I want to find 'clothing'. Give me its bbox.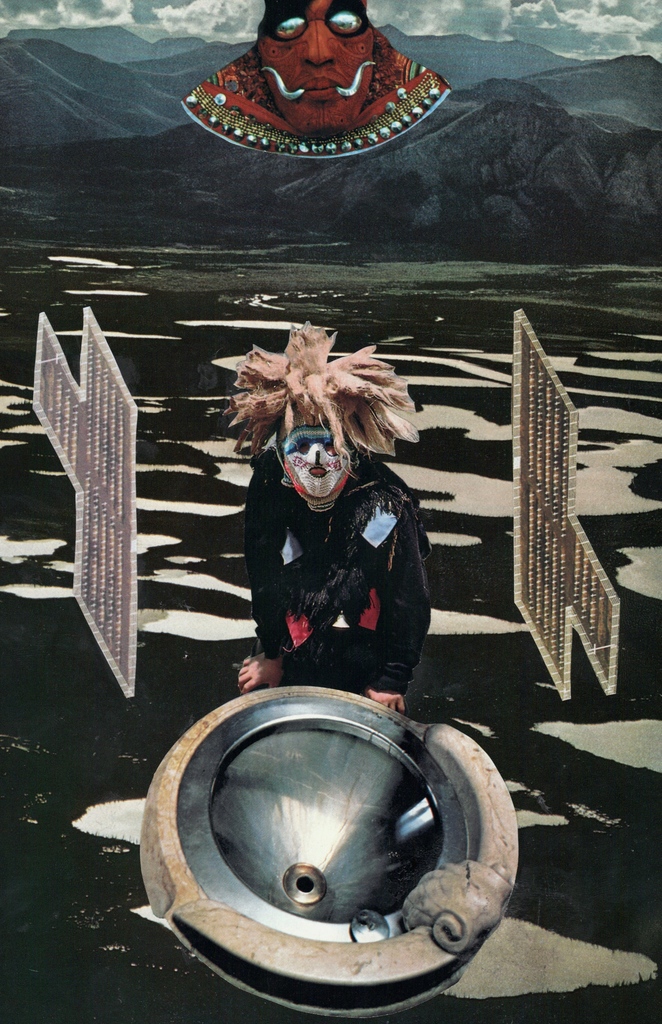
224/434/446/691.
